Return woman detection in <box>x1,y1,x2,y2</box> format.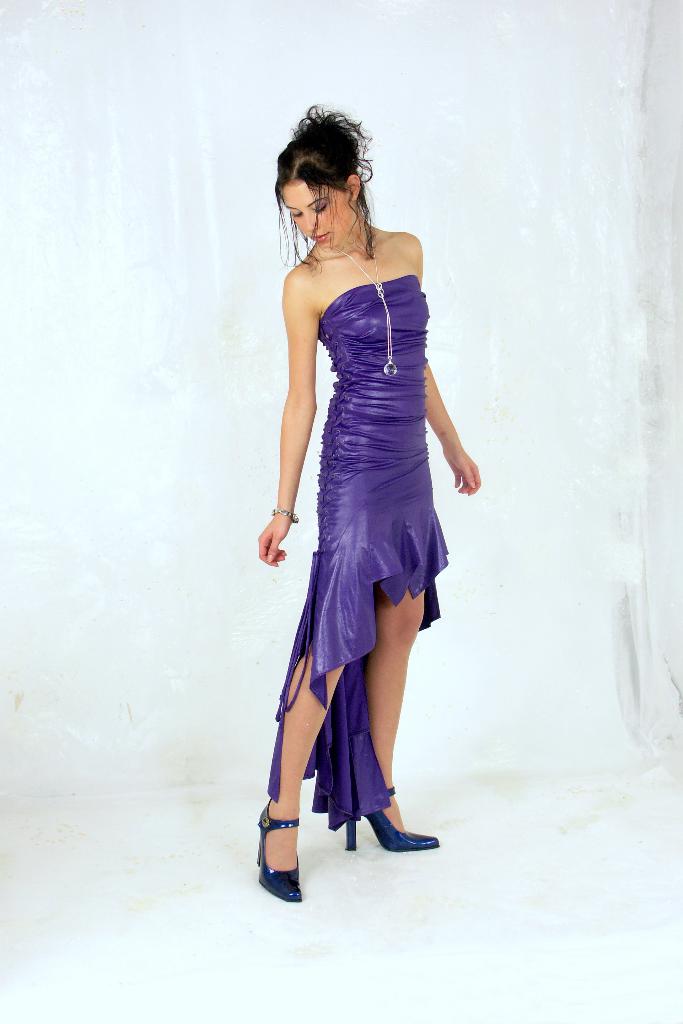
<box>238,116,474,895</box>.
